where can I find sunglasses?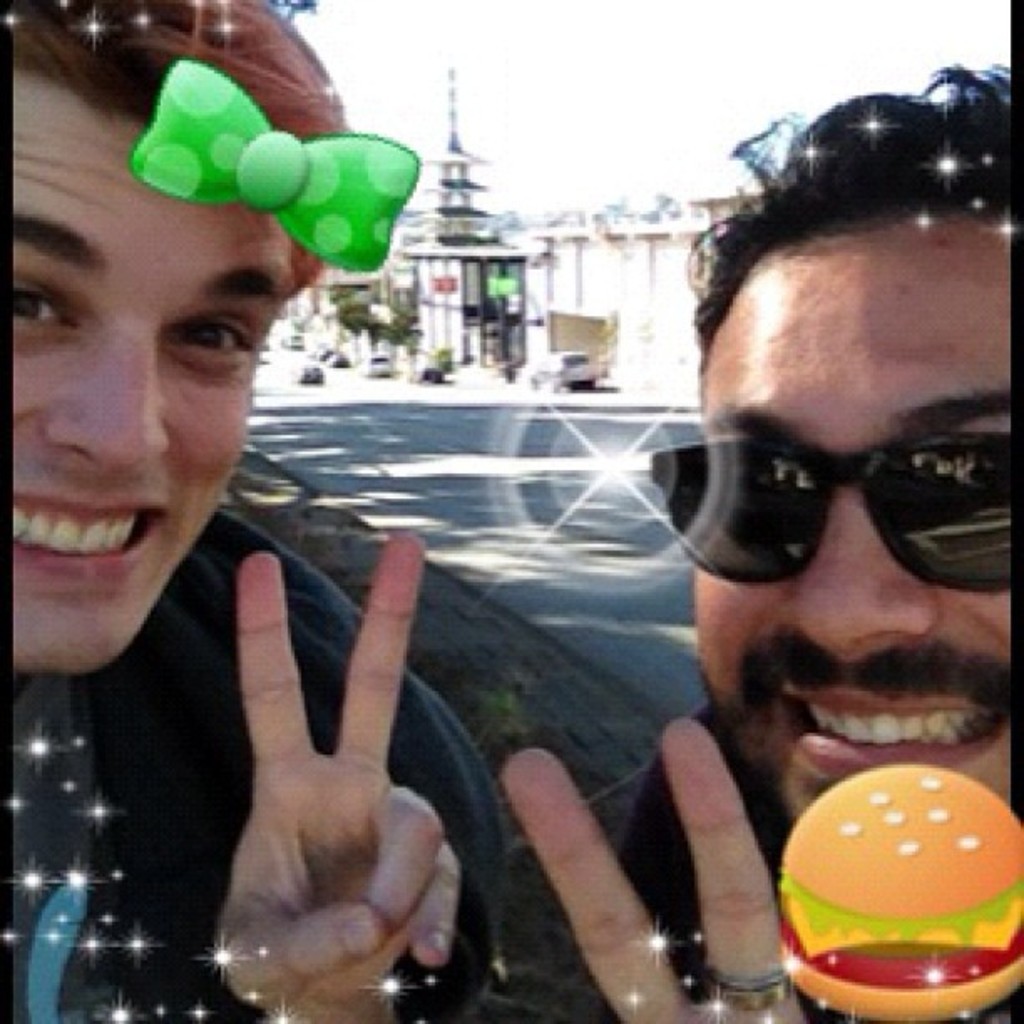
You can find it at [left=646, top=435, right=1011, bottom=592].
